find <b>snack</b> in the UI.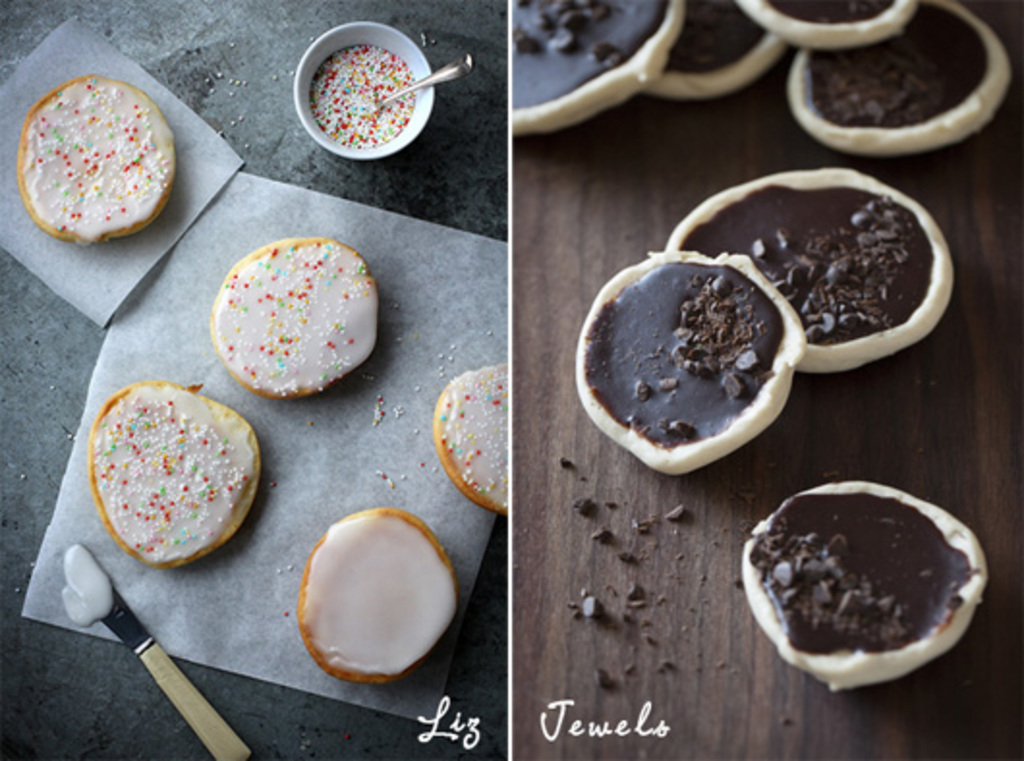
UI element at {"x1": 748, "y1": 477, "x2": 985, "y2": 691}.
